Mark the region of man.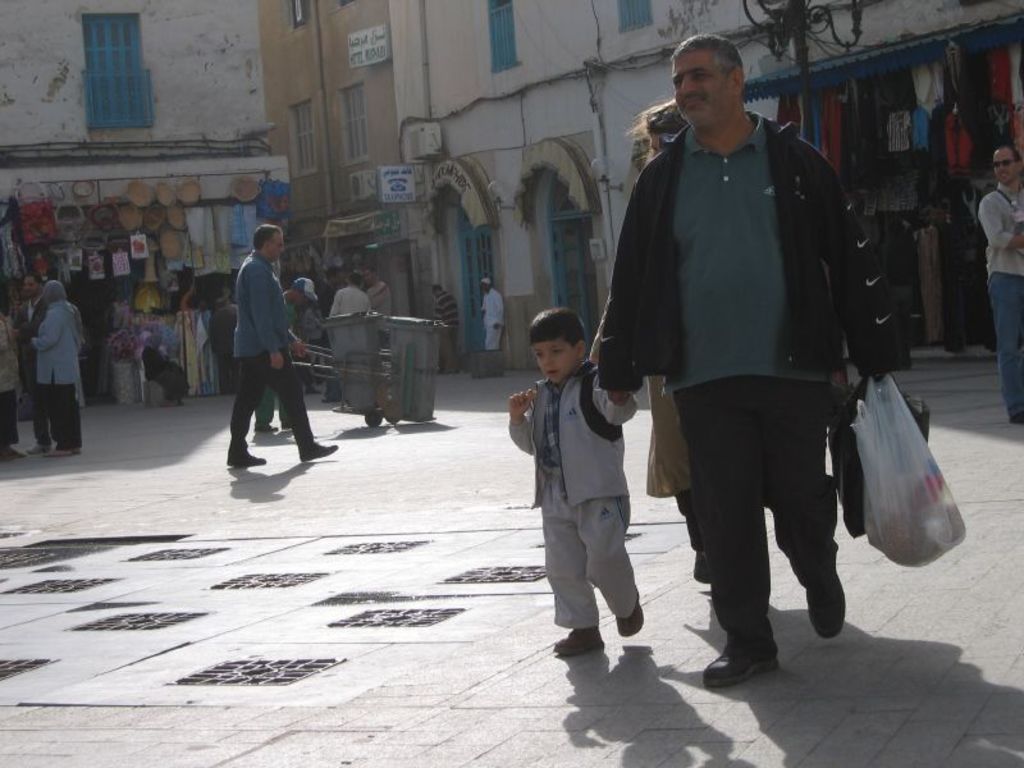
Region: <region>477, 274, 507, 349</region>.
